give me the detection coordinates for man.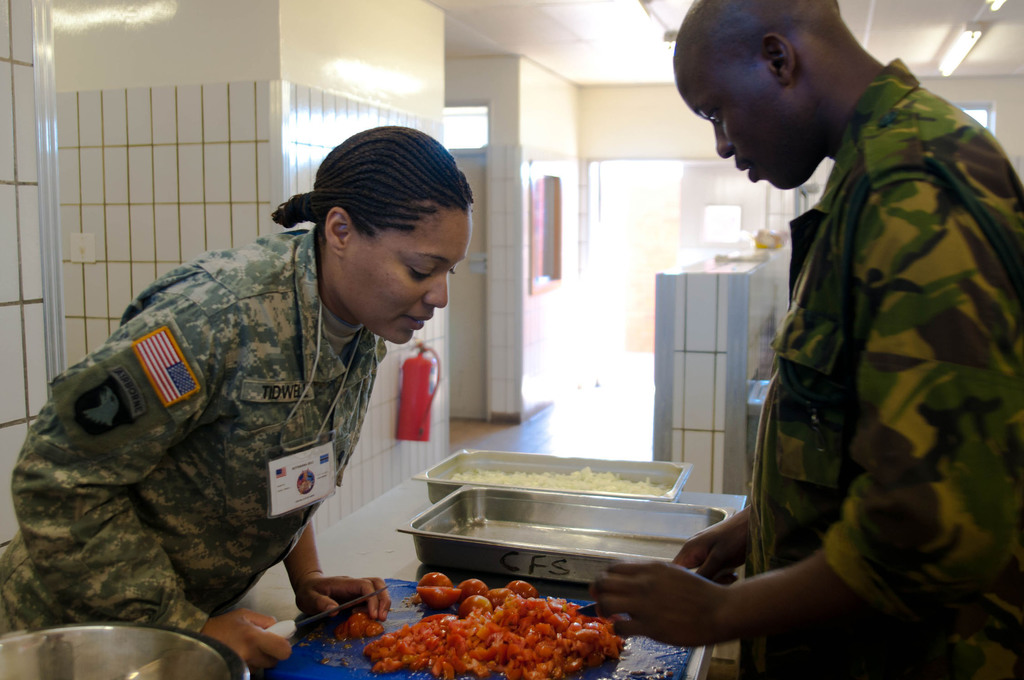
box(643, 0, 1023, 674).
